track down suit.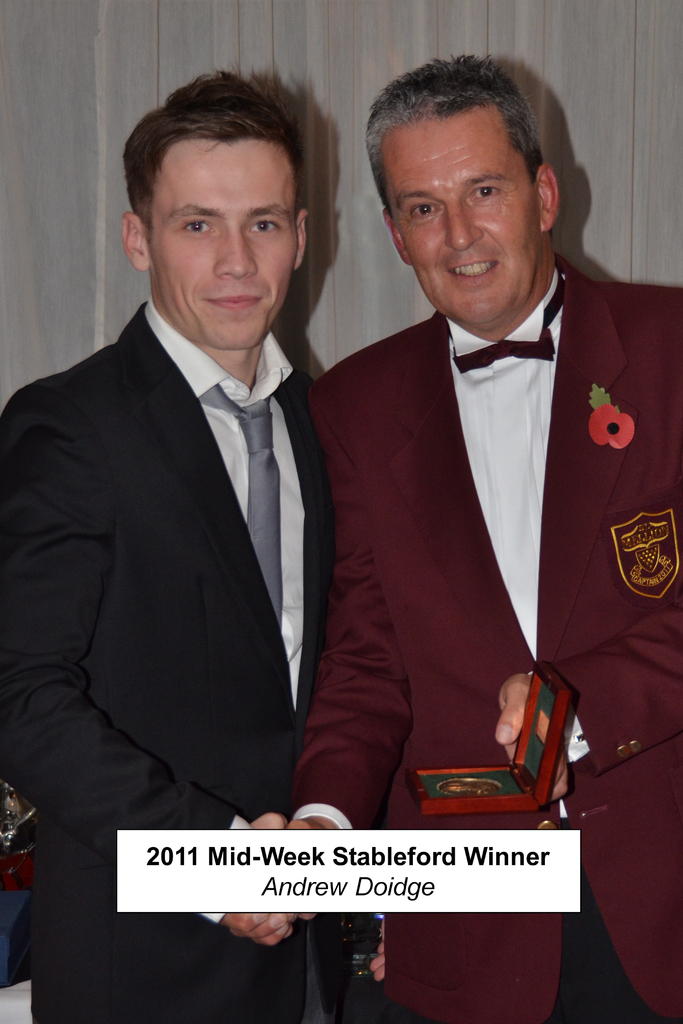
Tracked to (286, 252, 682, 1023).
